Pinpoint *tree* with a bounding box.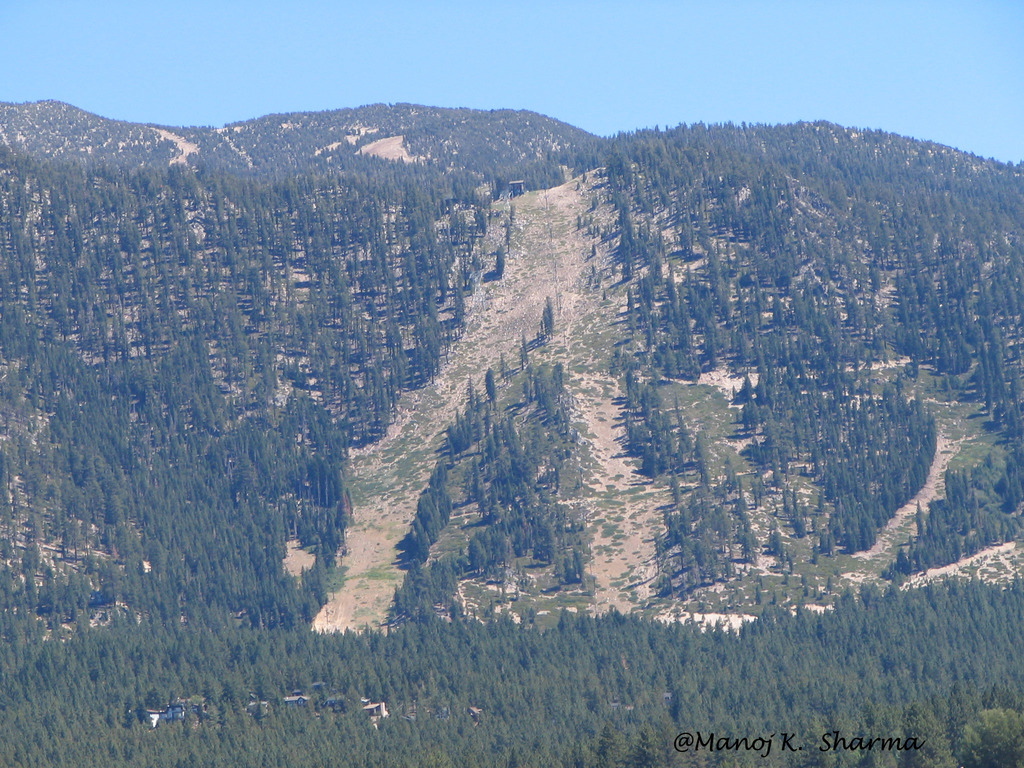
825, 577, 833, 593.
